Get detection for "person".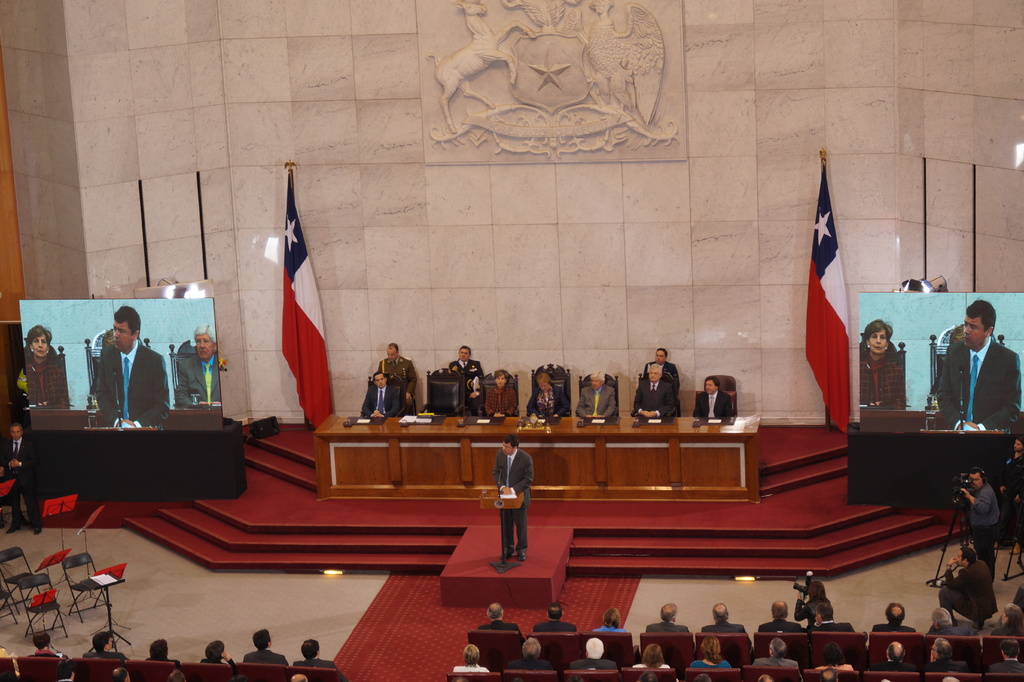
Detection: 0,420,44,538.
